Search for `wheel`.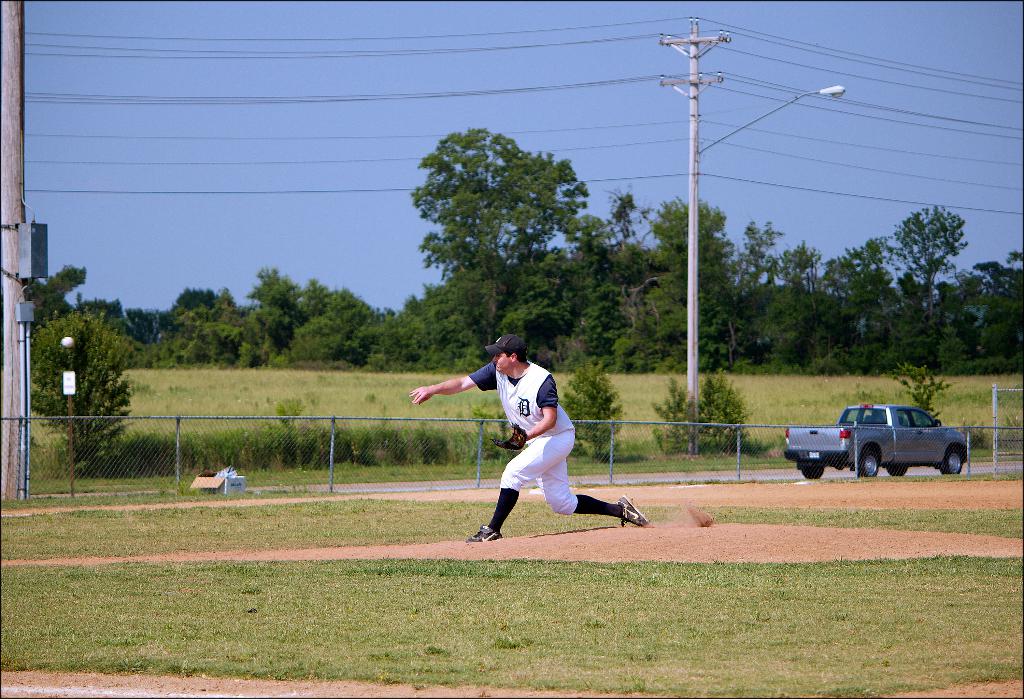
Found at bbox=[887, 465, 908, 476].
